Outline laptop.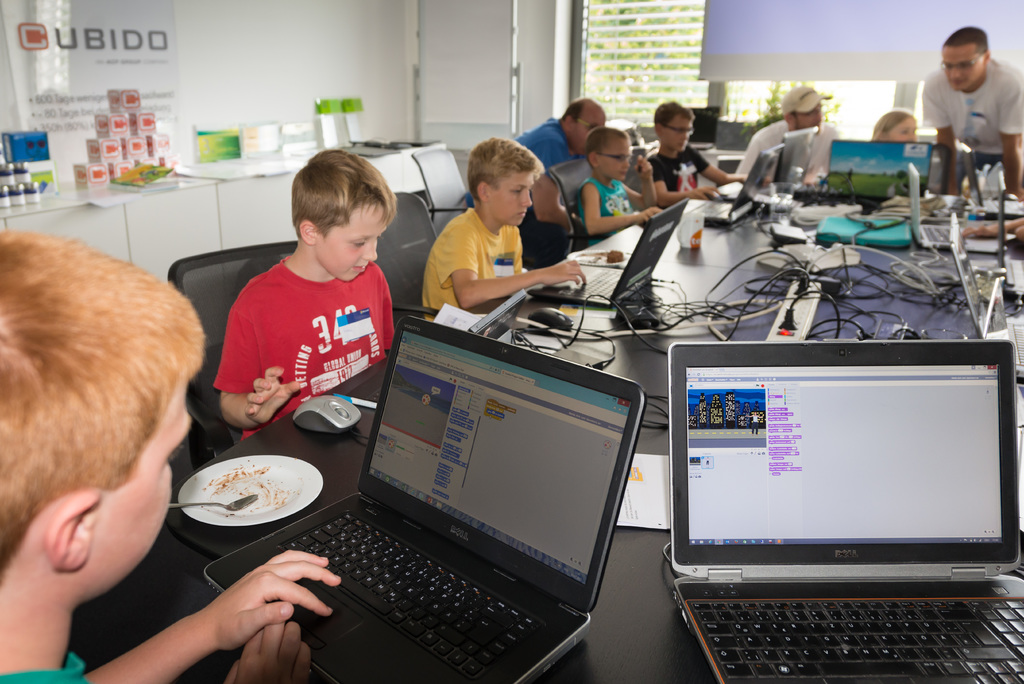
Outline: {"x1": 774, "y1": 124, "x2": 821, "y2": 186}.
